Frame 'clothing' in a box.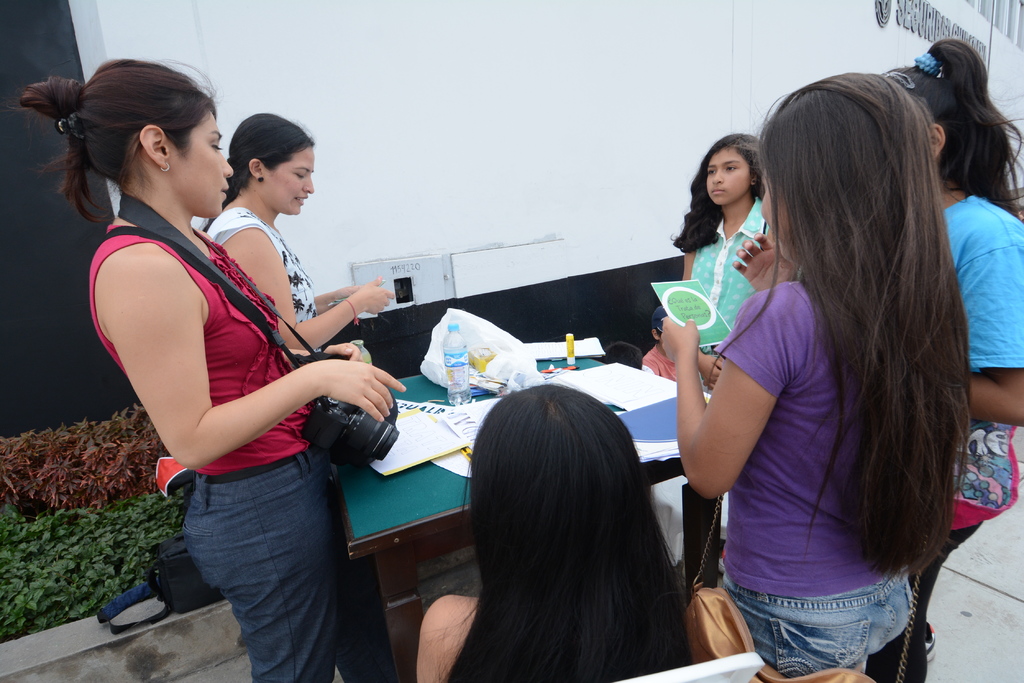
202, 180, 327, 385.
